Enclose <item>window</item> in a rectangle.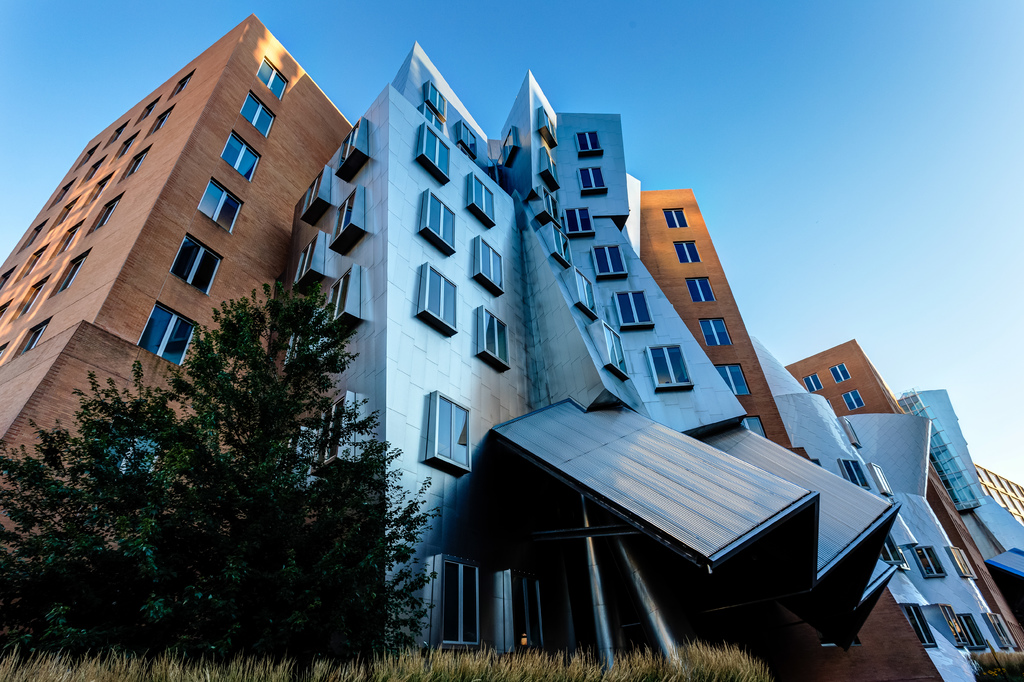
{"x1": 941, "y1": 605, "x2": 972, "y2": 649}.
